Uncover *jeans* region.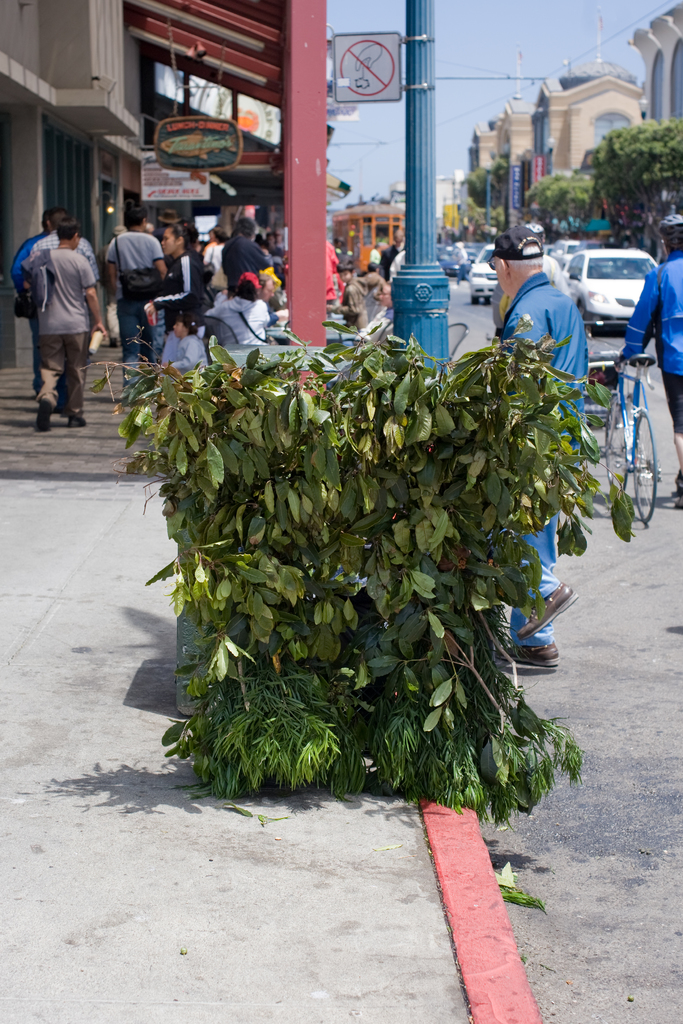
Uncovered: 507 508 564 649.
